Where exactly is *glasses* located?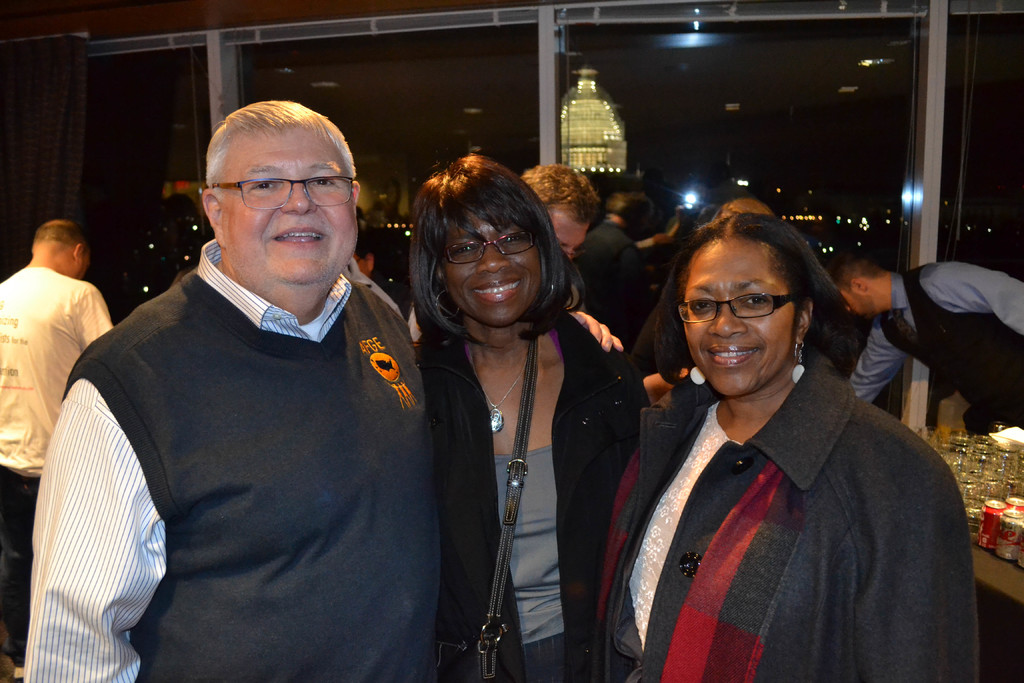
Its bounding box is 207 175 357 218.
